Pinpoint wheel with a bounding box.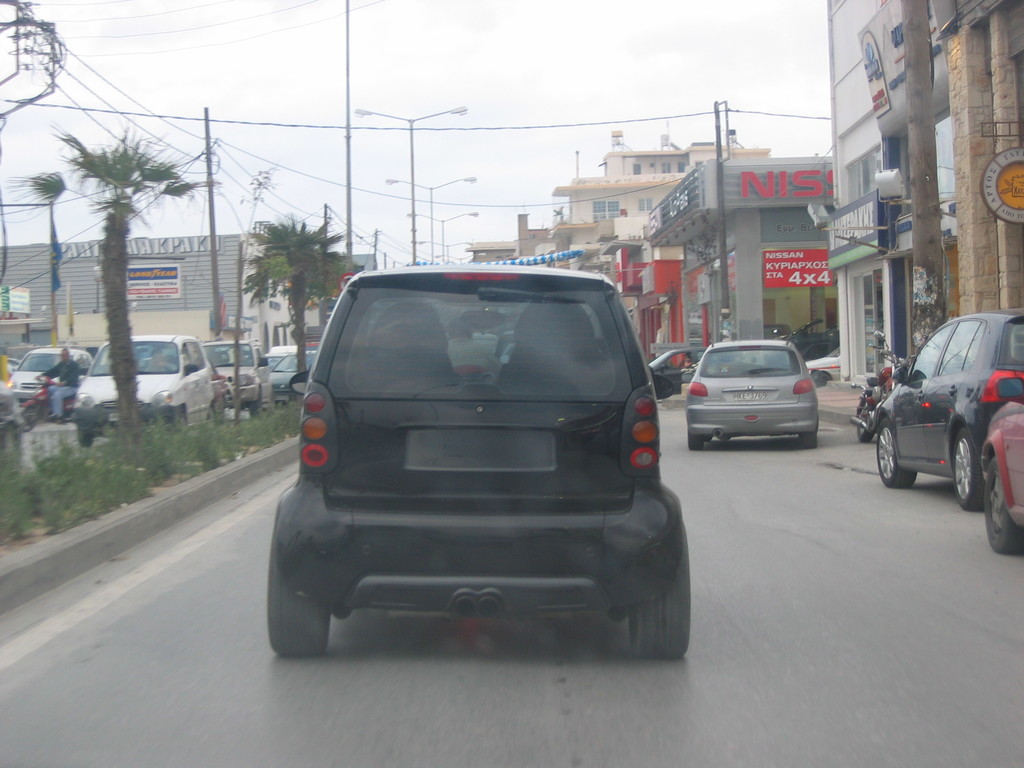
crop(271, 518, 353, 659).
